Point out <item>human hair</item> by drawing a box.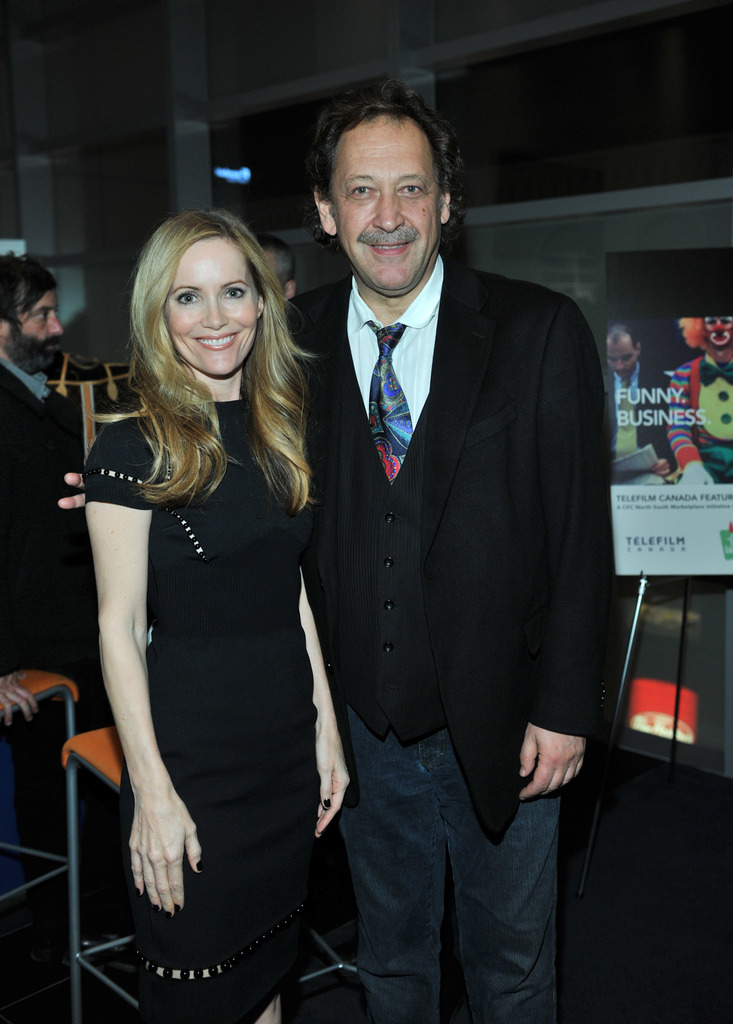
x1=255 y1=237 x2=292 y2=293.
